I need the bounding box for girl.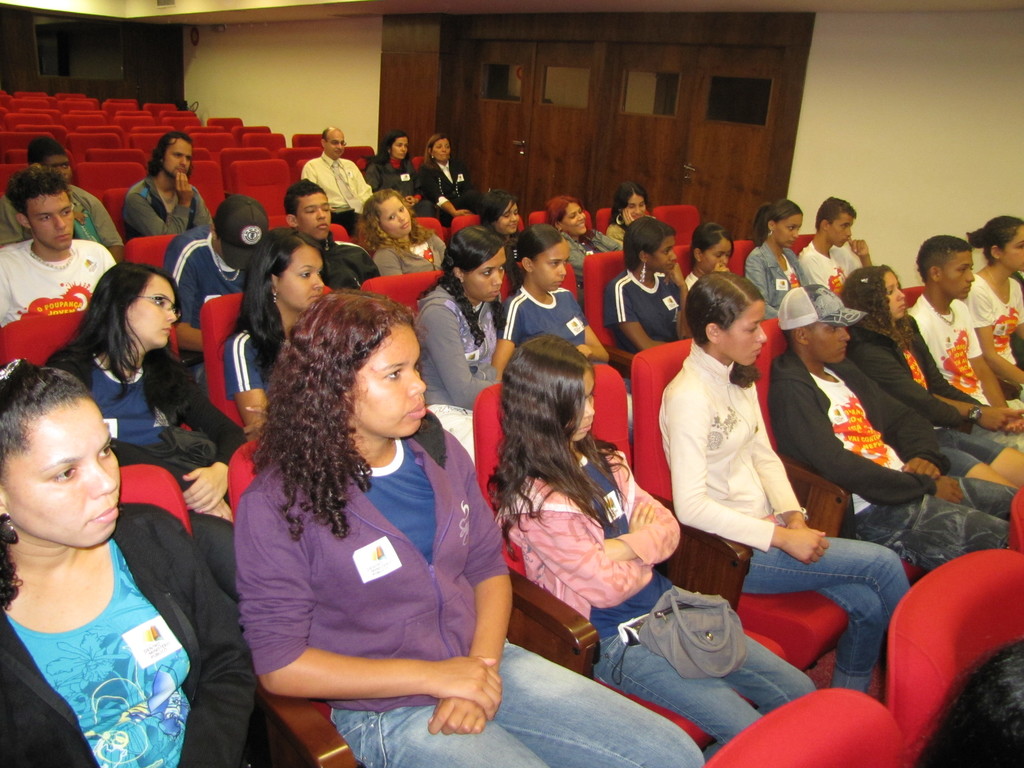
Here it is: locate(602, 216, 691, 384).
